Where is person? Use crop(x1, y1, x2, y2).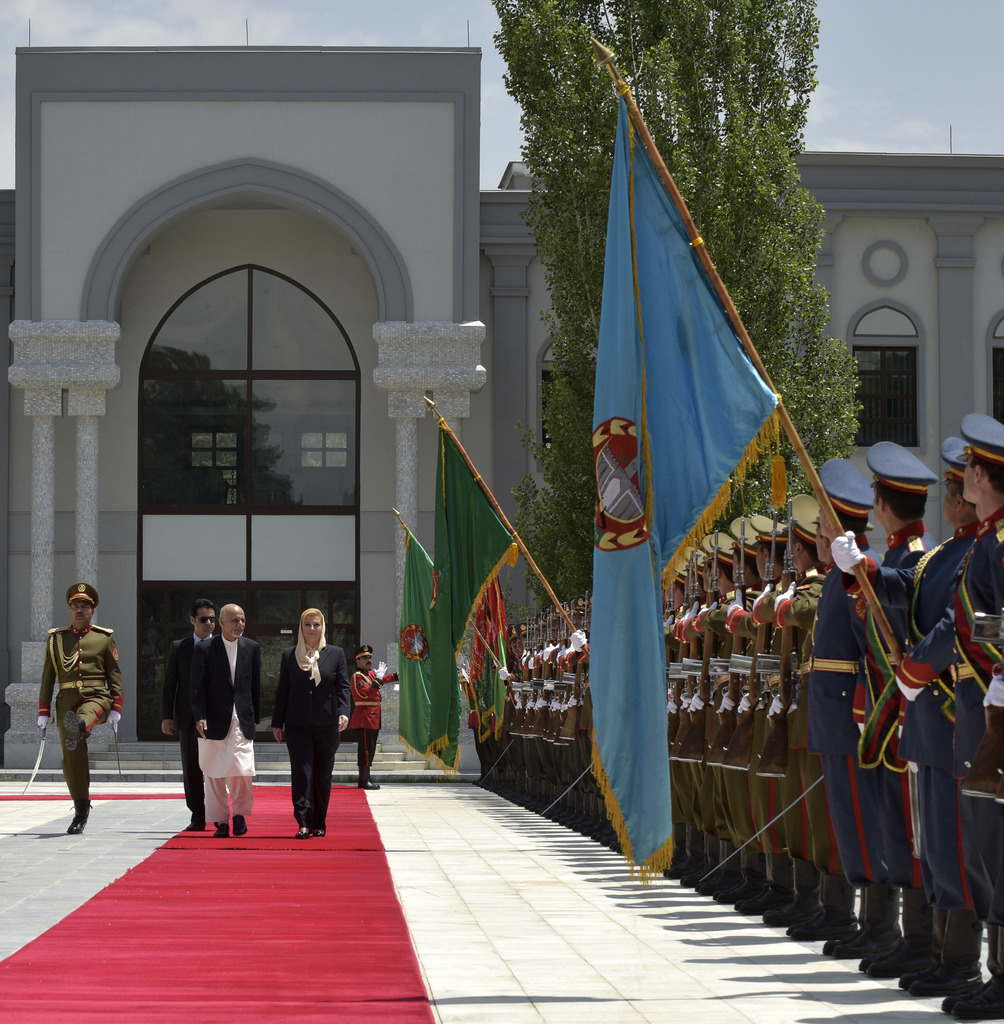
crop(352, 643, 405, 792).
